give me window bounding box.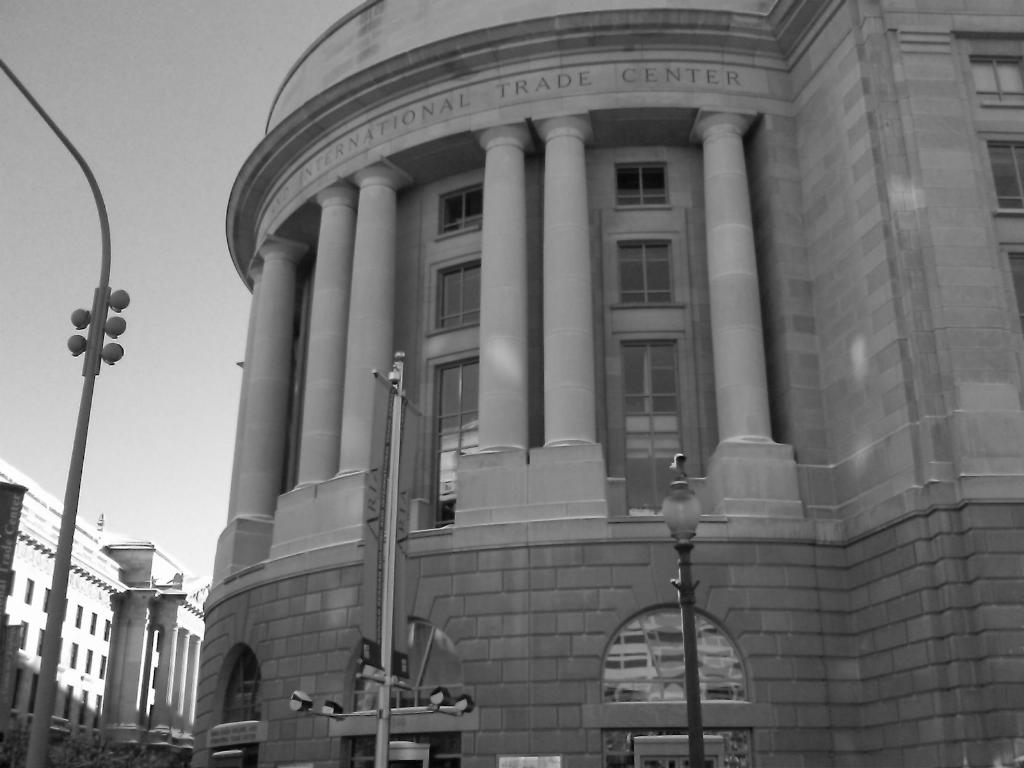
Rect(436, 262, 481, 331).
